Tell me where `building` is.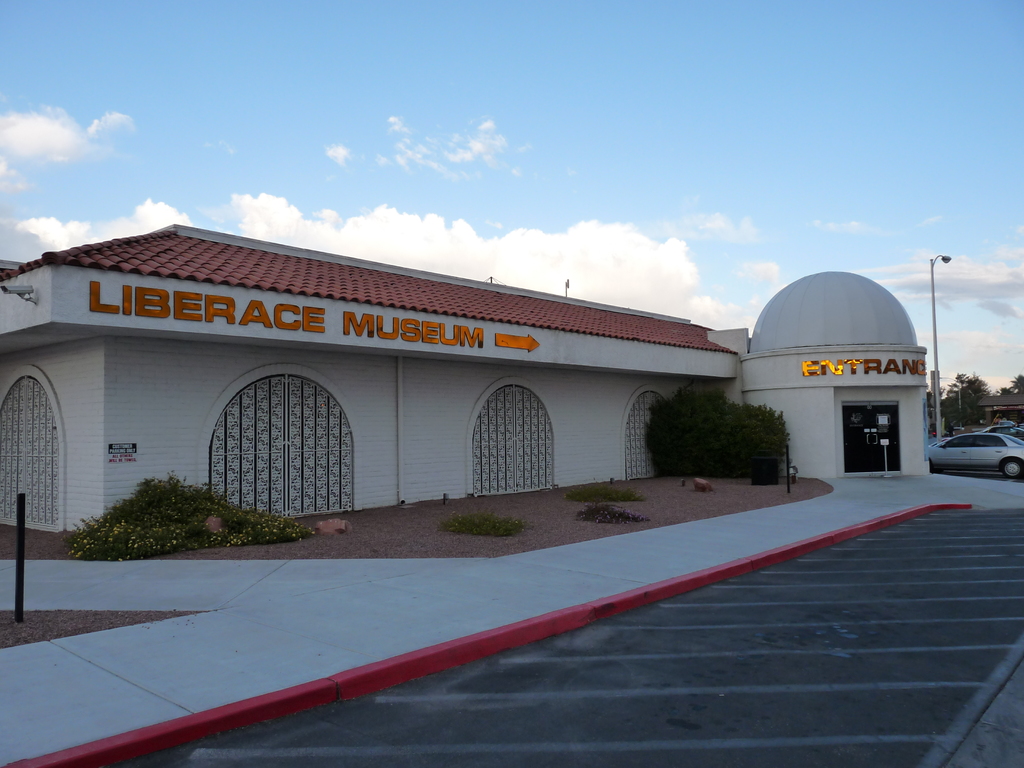
`building` is at rect(0, 223, 714, 532).
